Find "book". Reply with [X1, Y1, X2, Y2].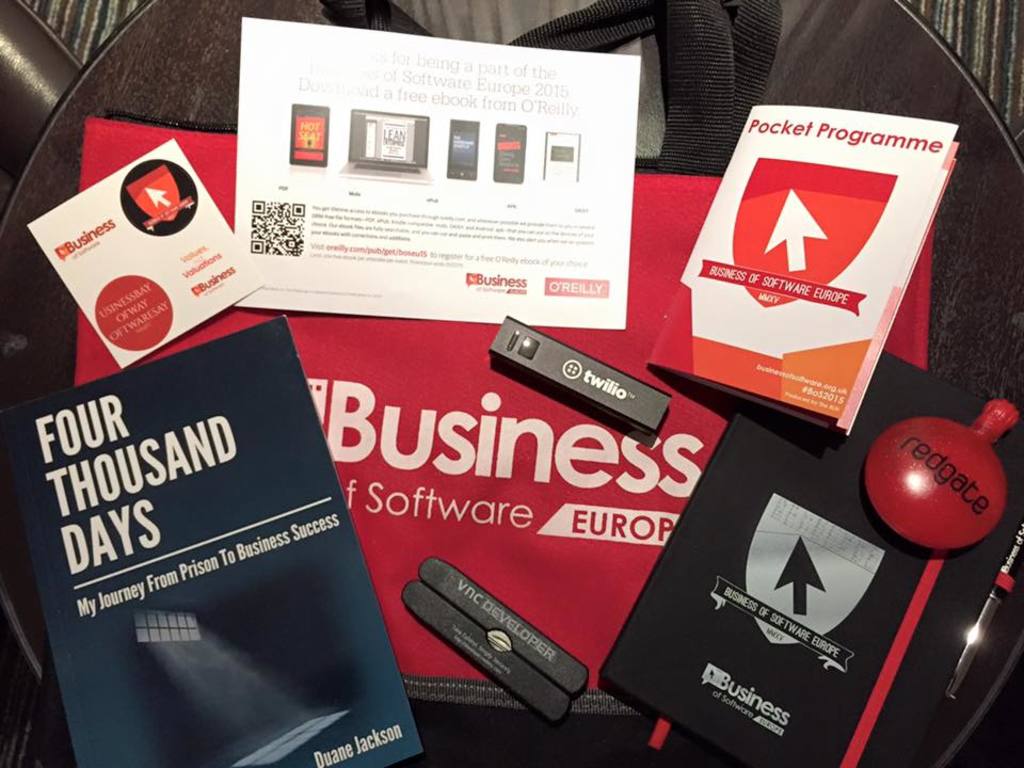
[645, 107, 951, 436].
